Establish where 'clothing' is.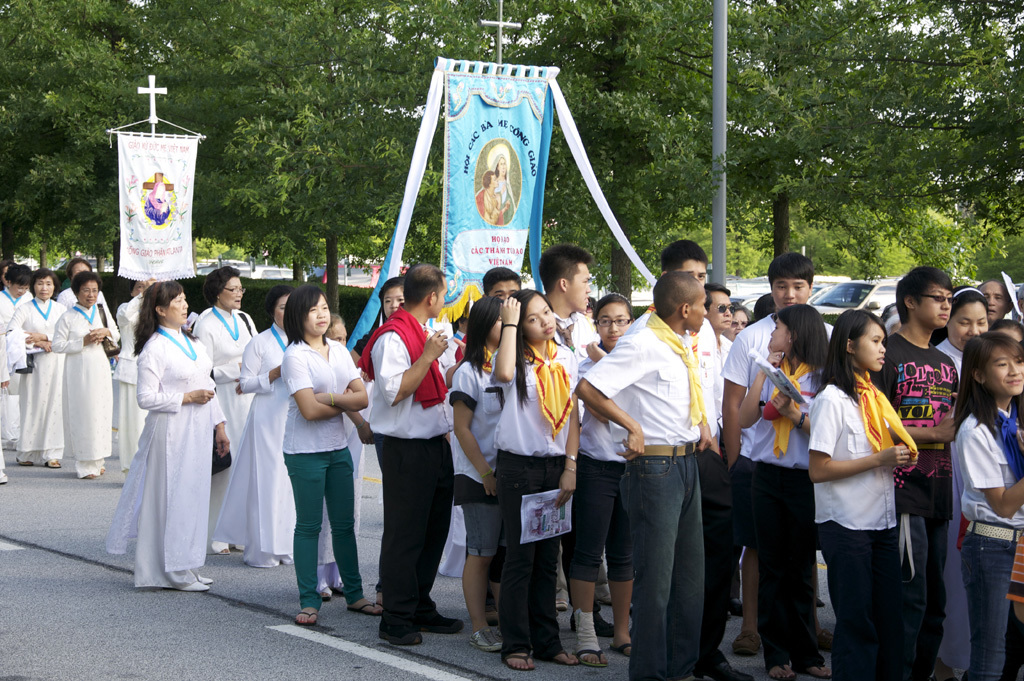
Established at [left=0, top=296, right=14, bottom=389].
